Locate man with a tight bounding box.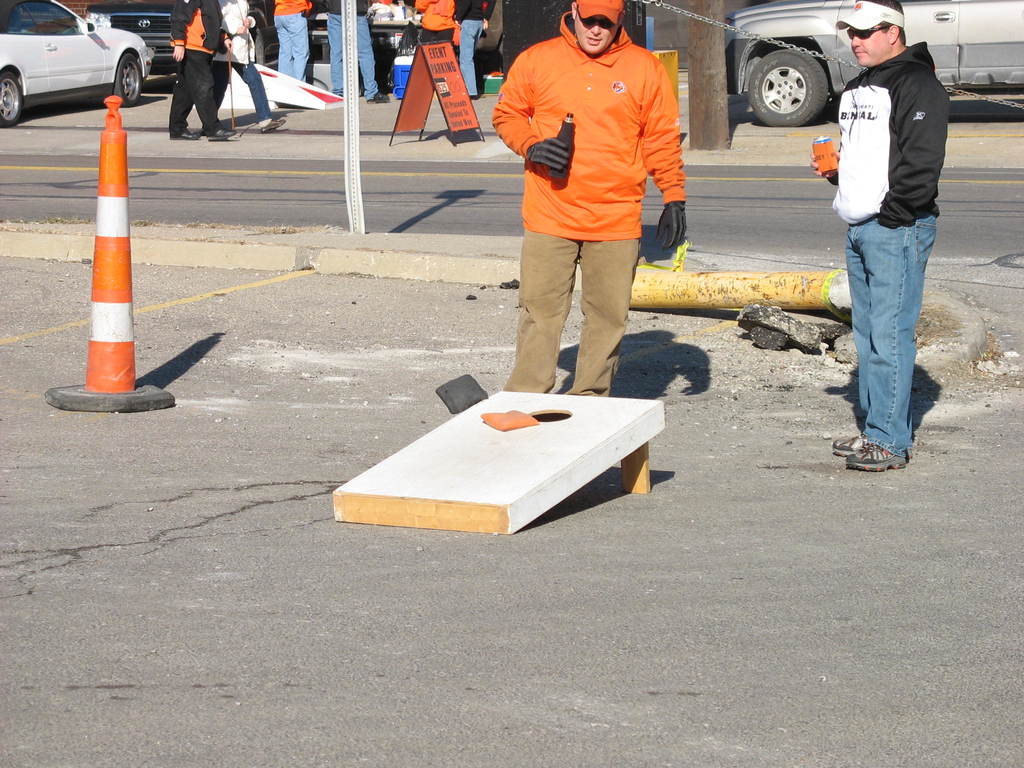
<bbox>811, 0, 956, 476</bbox>.
